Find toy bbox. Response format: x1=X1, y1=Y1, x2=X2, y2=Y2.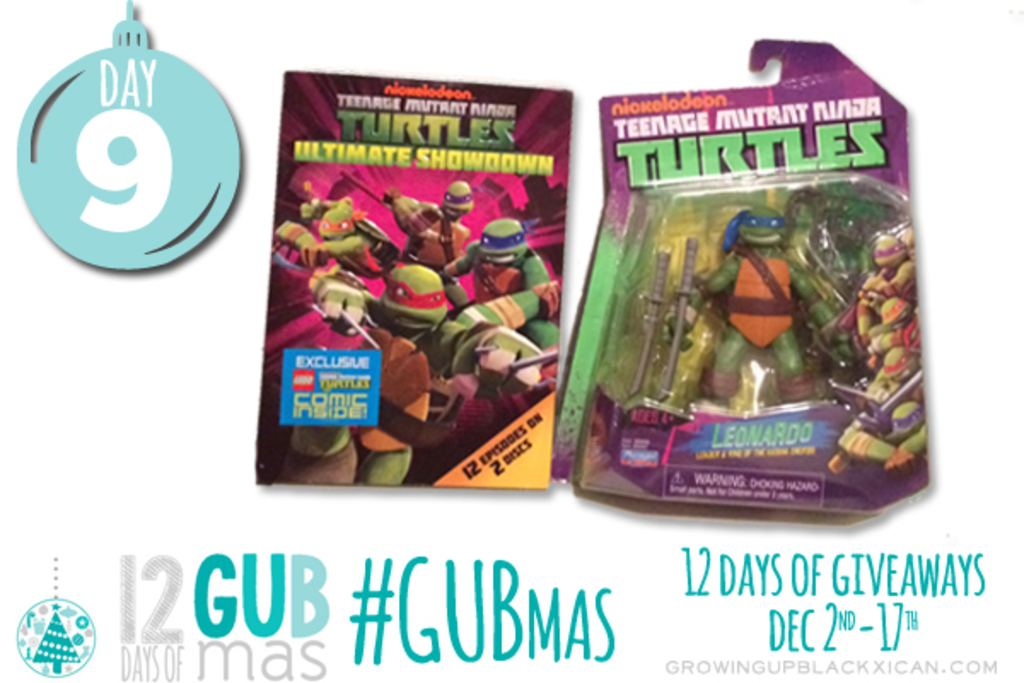
x1=415, y1=324, x2=565, y2=452.
